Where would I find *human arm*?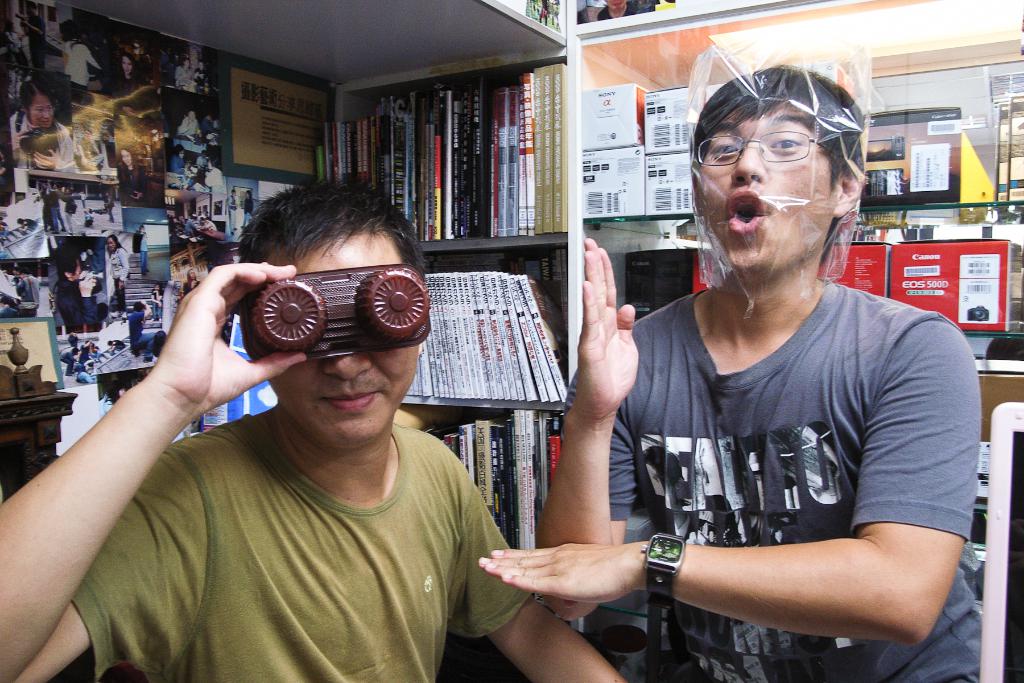
At pyautogui.locateOnScreen(451, 484, 624, 682).
